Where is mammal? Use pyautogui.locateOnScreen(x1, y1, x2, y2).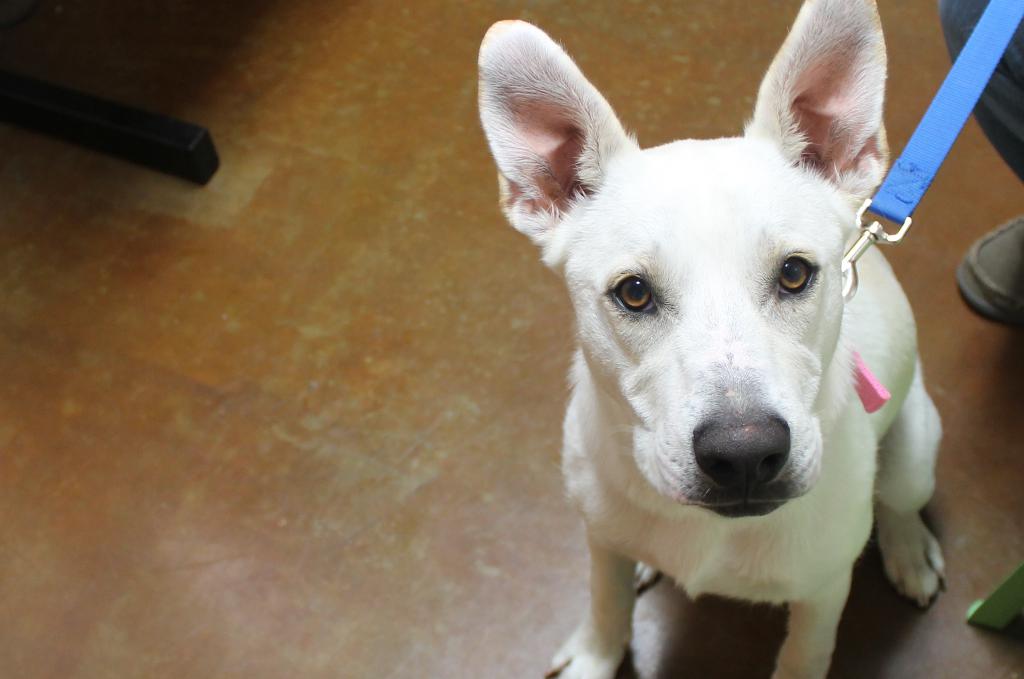
pyautogui.locateOnScreen(935, 0, 1023, 330).
